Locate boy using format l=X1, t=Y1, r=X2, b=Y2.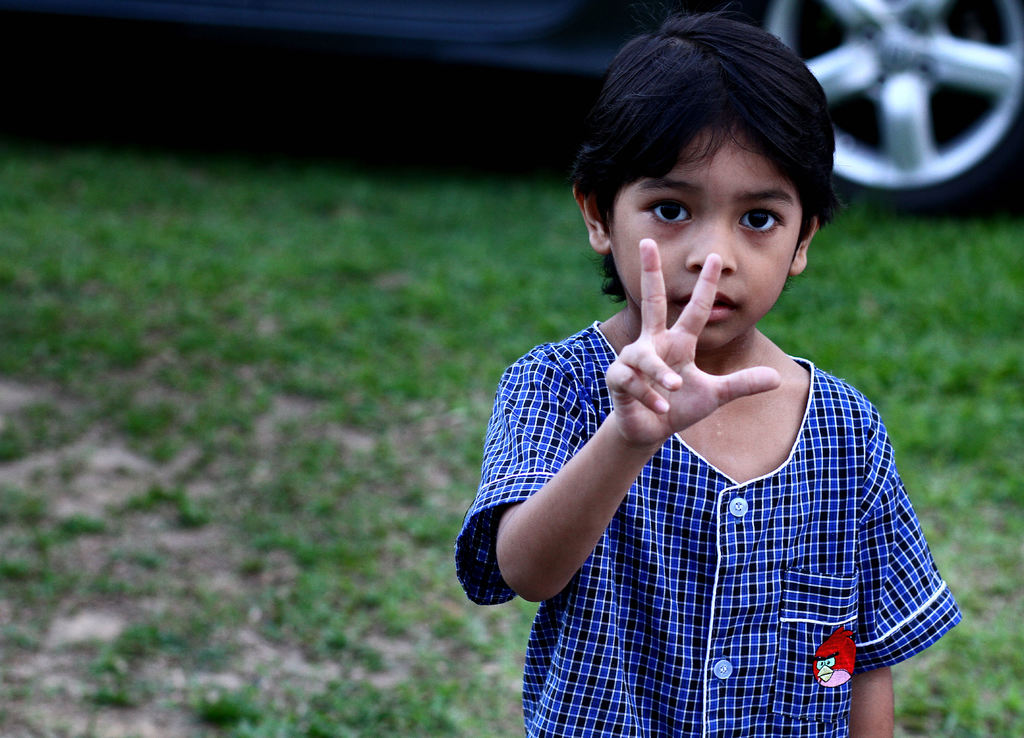
l=456, t=19, r=943, b=728.
